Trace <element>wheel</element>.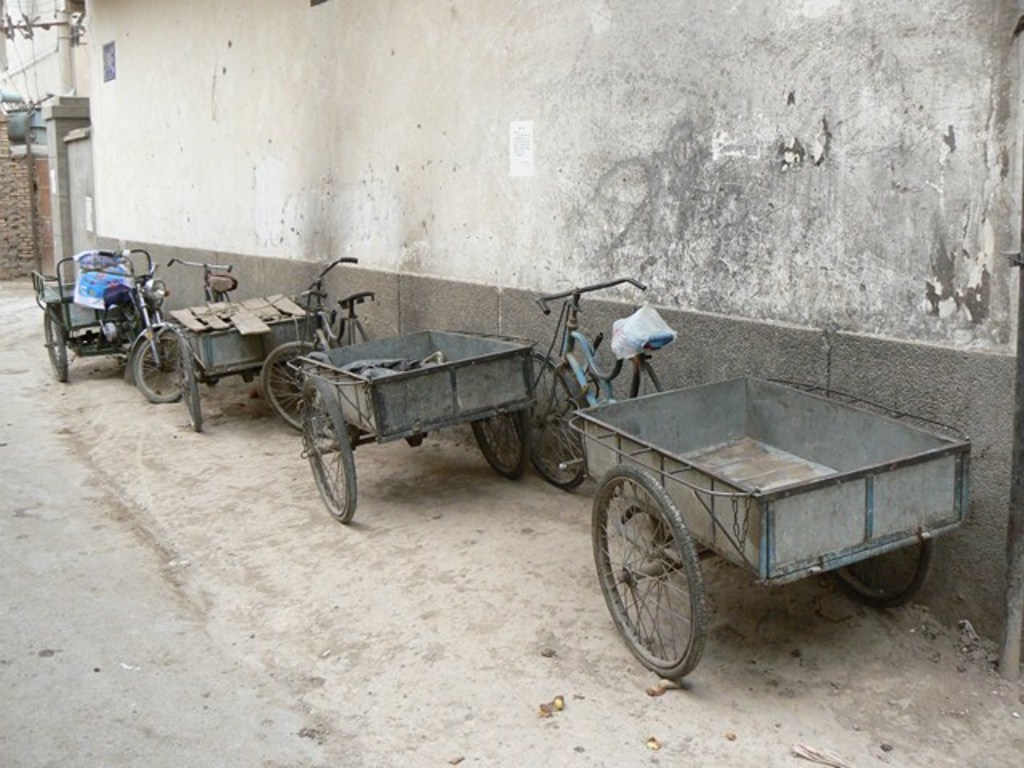
Traced to (left=42, top=301, right=69, bottom=384).
